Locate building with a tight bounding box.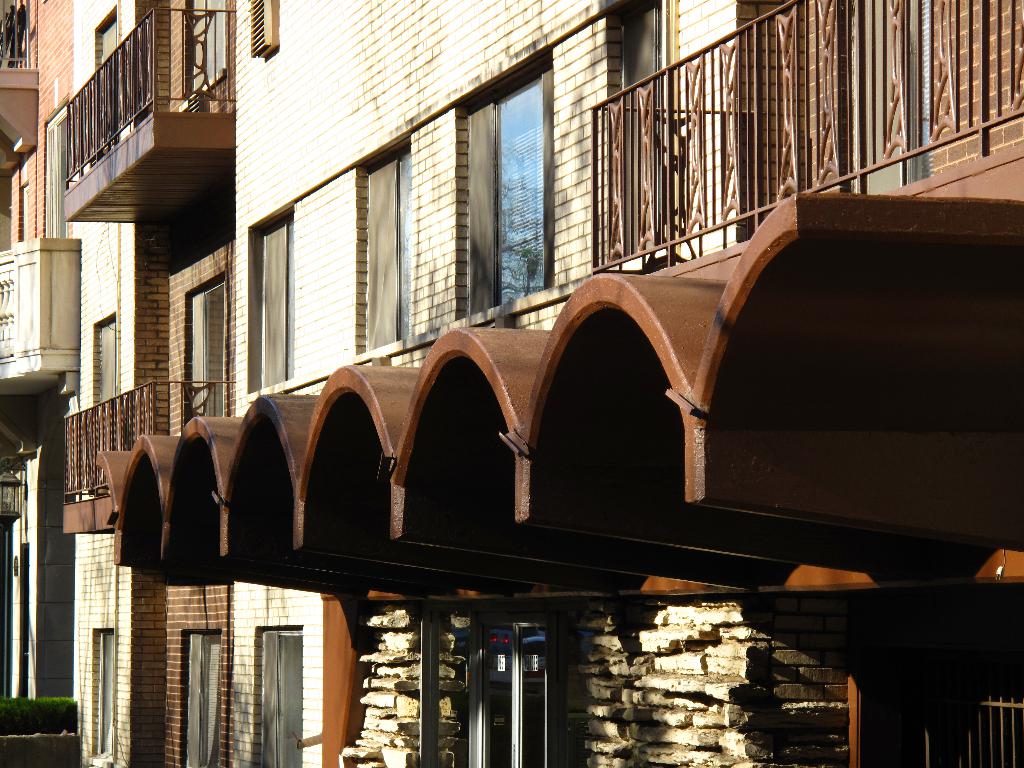
x1=0, y1=0, x2=76, y2=767.
